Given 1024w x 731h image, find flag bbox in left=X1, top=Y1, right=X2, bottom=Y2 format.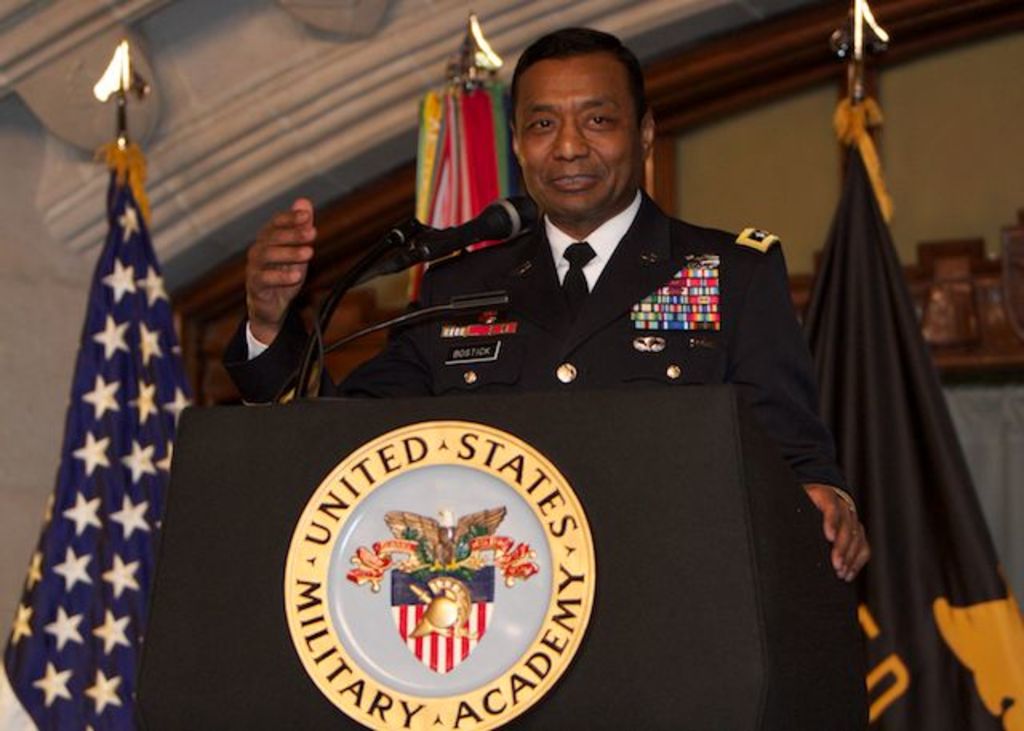
left=10, top=115, right=208, bottom=730.
